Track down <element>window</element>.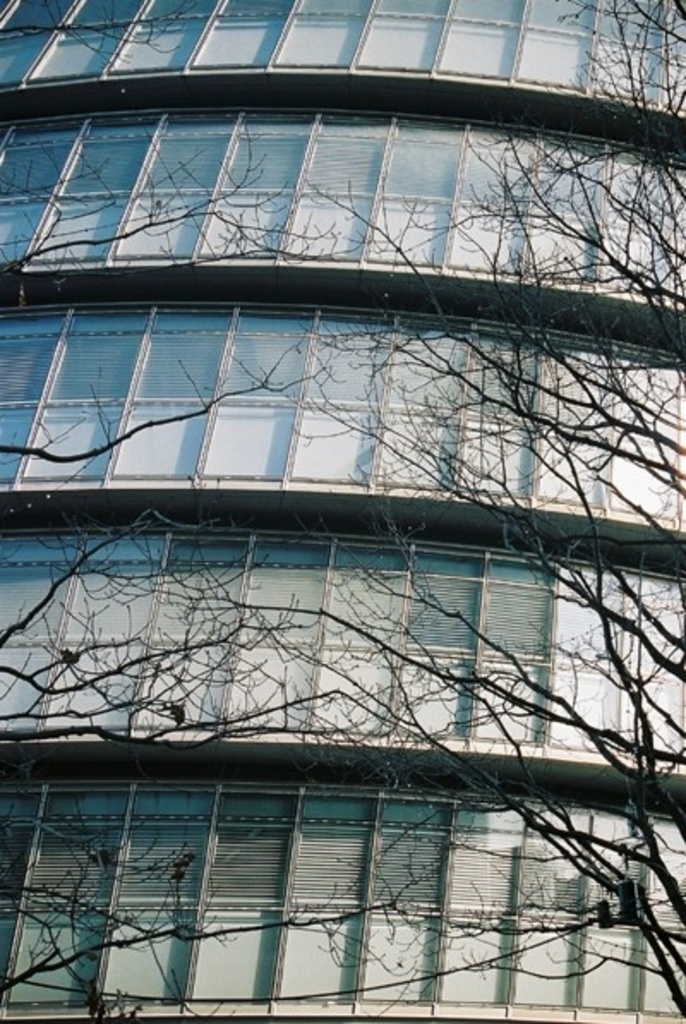
Tracked to {"x1": 367, "y1": 923, "x2": 442, "y2": 1002}.
